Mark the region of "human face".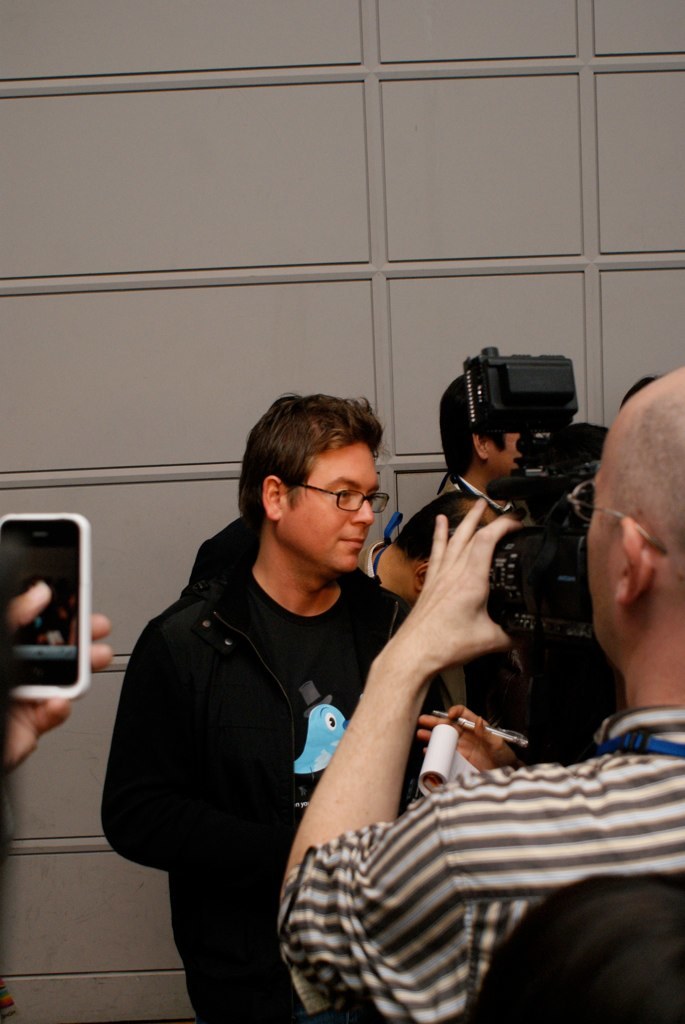
Region: Rect(584, 427, 621, 648).
